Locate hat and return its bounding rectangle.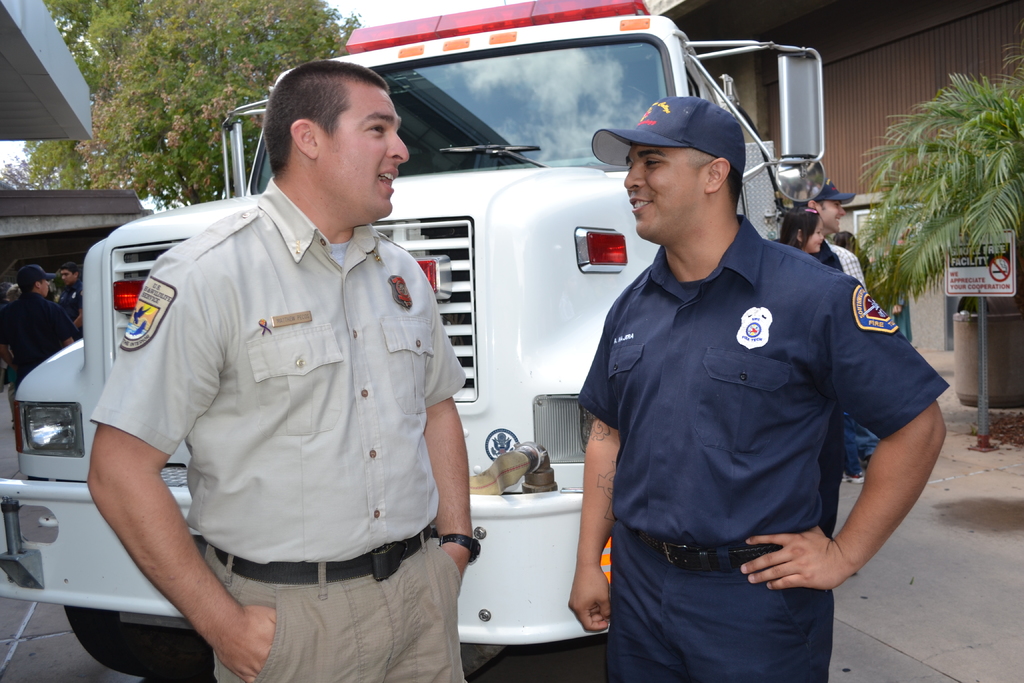
591:93:745:185.
